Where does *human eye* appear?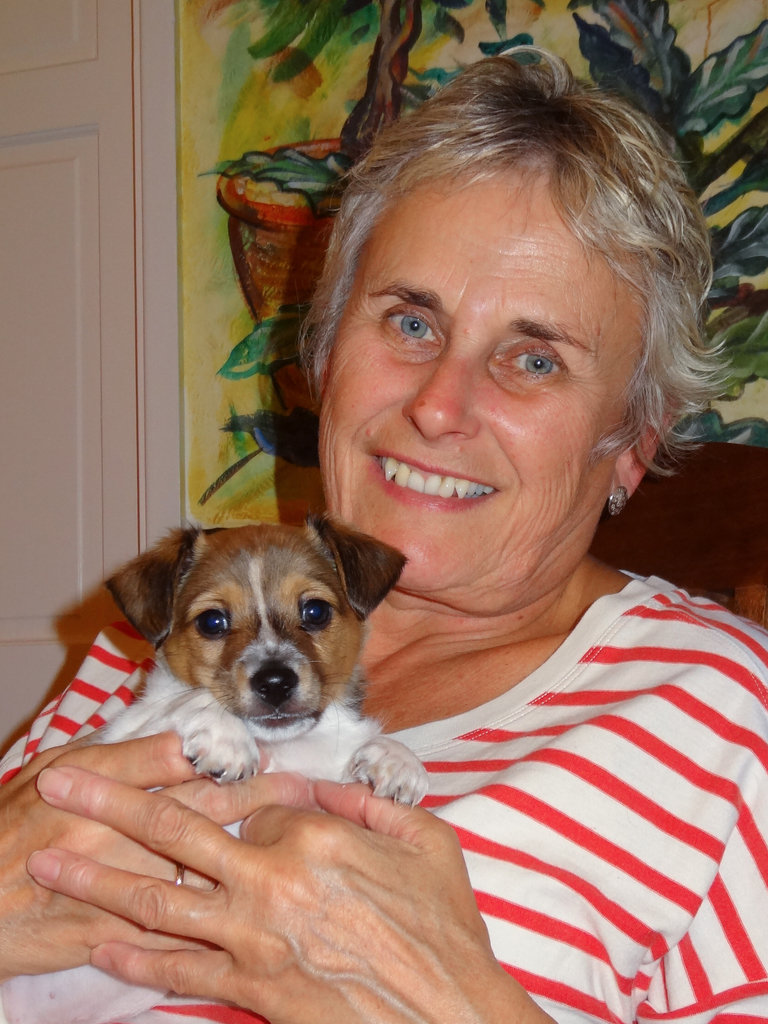
Appears at 484 337 577 386.
